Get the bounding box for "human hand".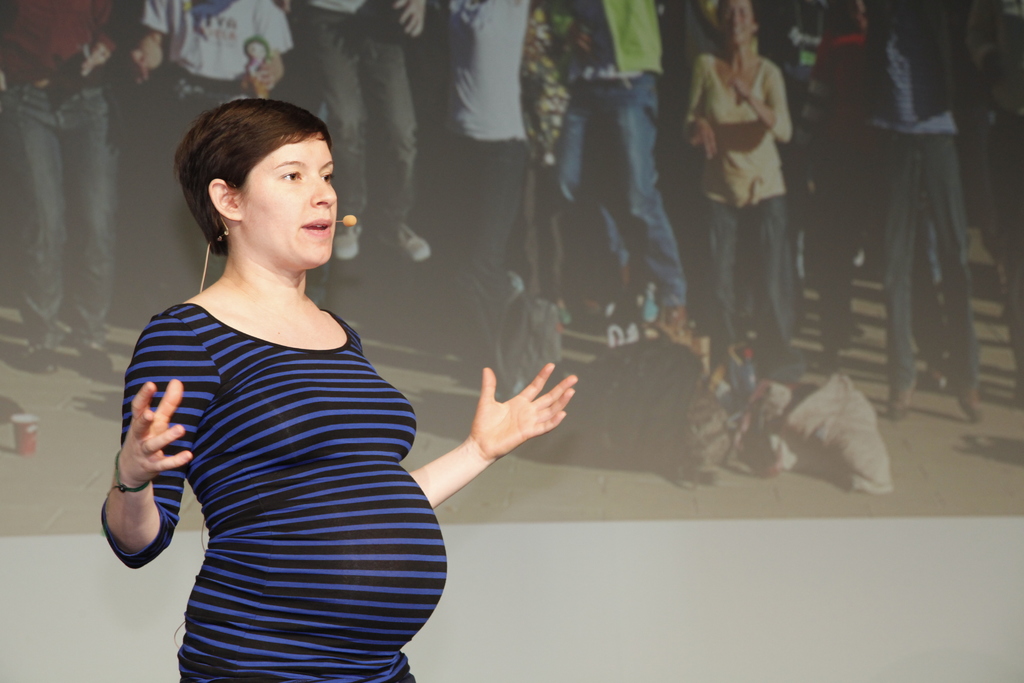
box=[81, 39, 107, 79].
